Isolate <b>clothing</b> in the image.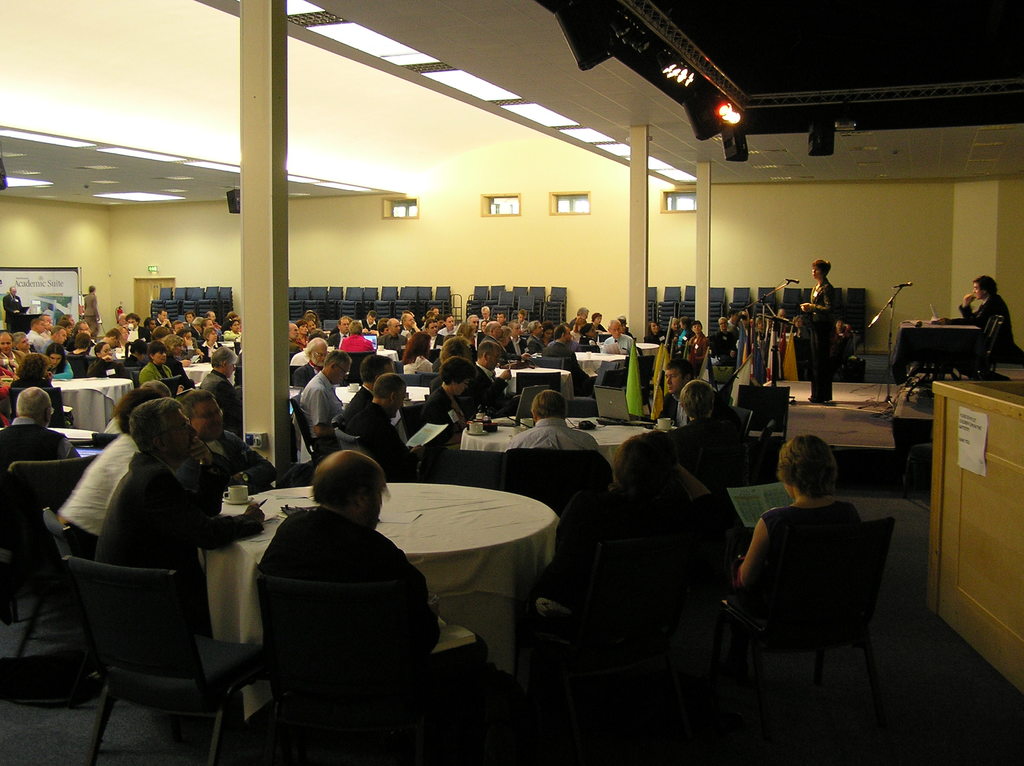
Isolated region: Rect(685, 332, 708, 376).
